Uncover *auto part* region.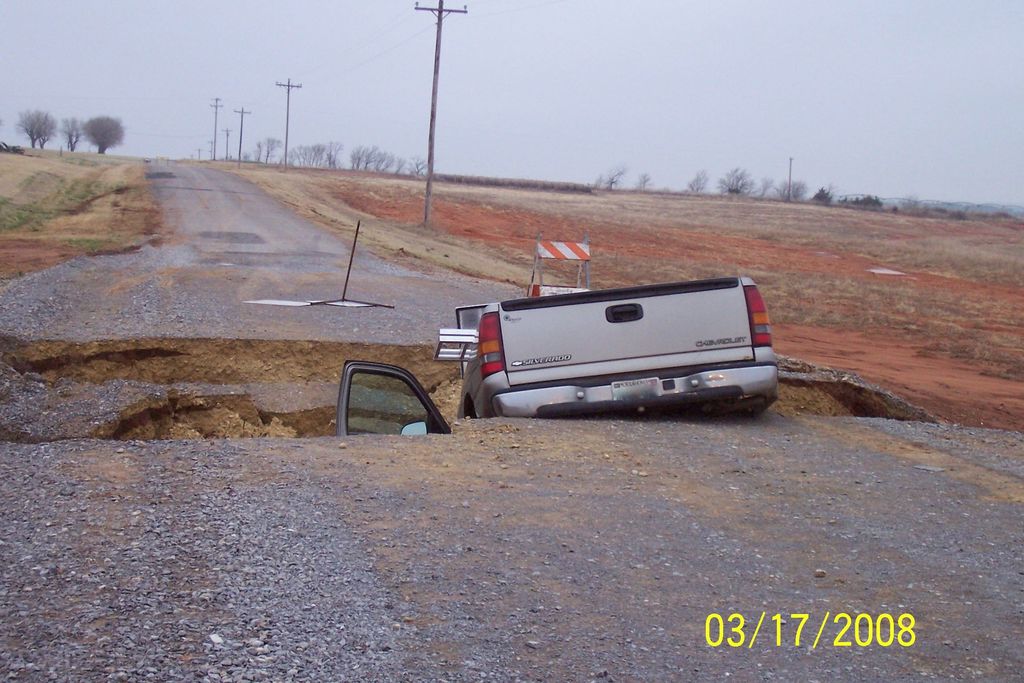
Uncovered: <bbox>329, 365, 445, 436</bbox>.
